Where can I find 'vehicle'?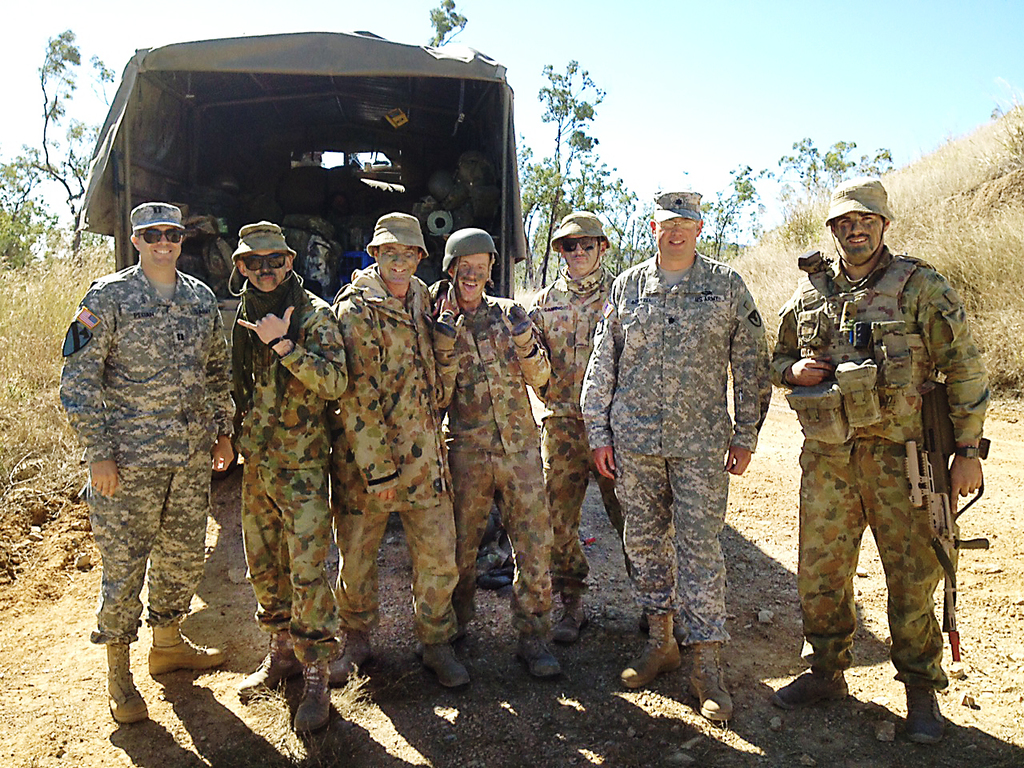
You can find it at l=75, t=30, r=531, b=480.
